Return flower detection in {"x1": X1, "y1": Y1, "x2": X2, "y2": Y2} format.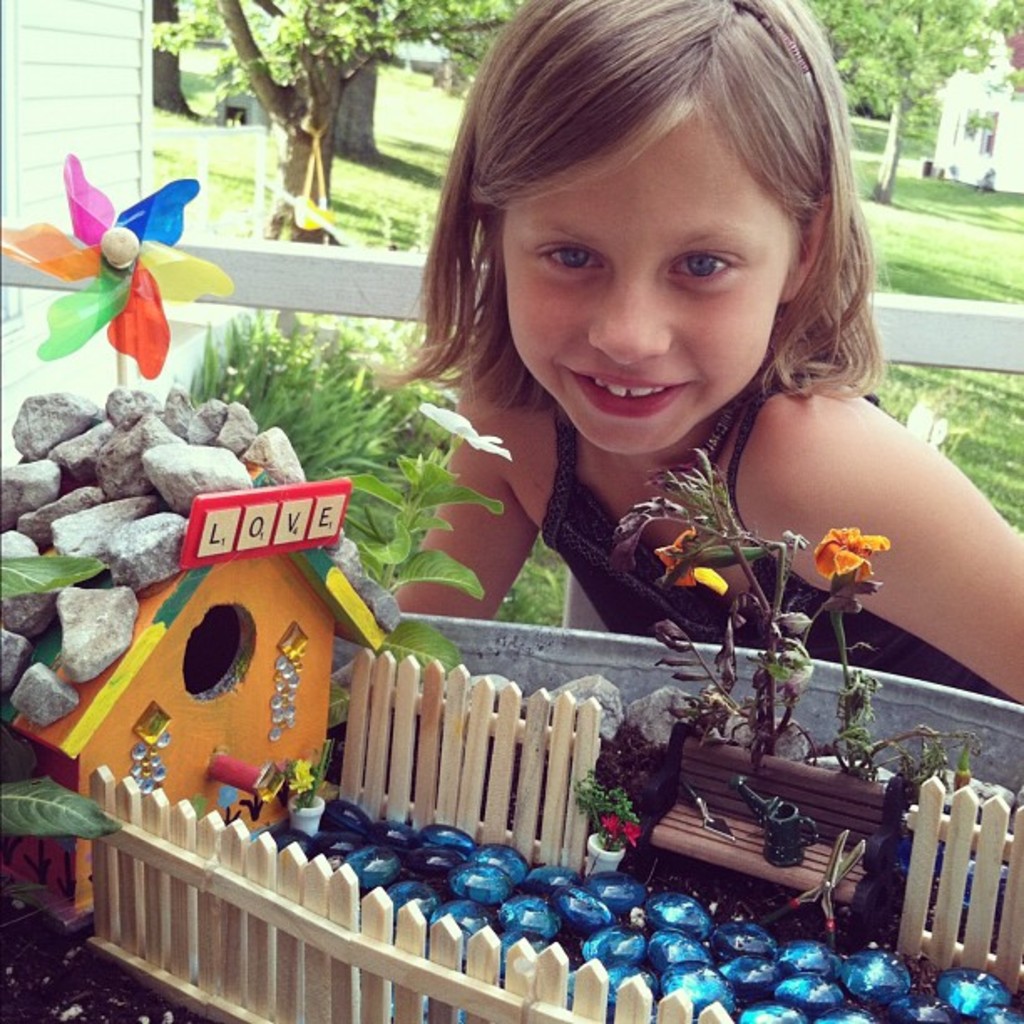
{"x1": 653, "y1": 532, "x2": 703, "y2": 599}.
